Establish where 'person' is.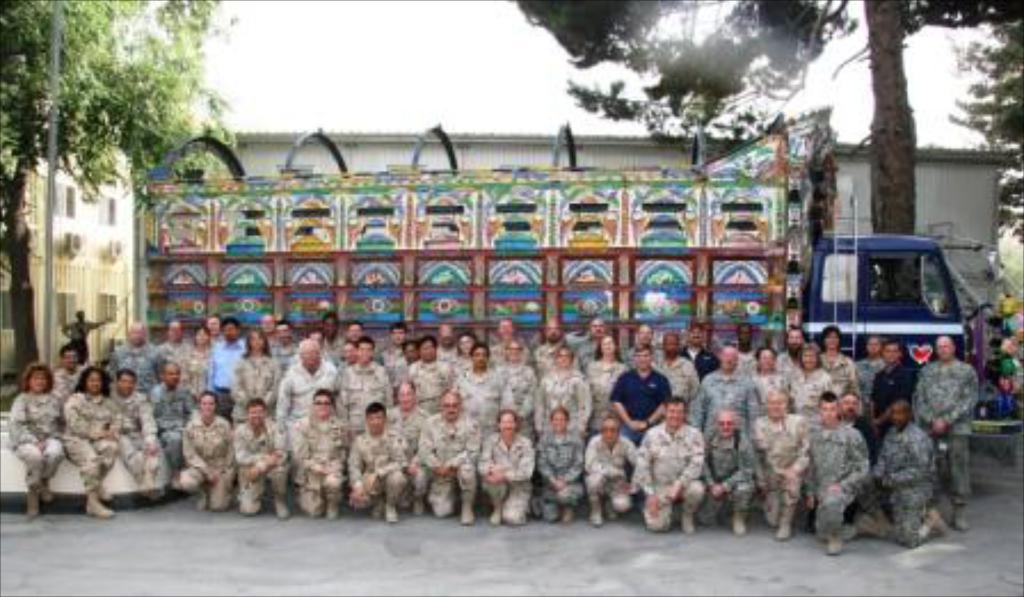
Established at crop(149, 355, 187, 483).
